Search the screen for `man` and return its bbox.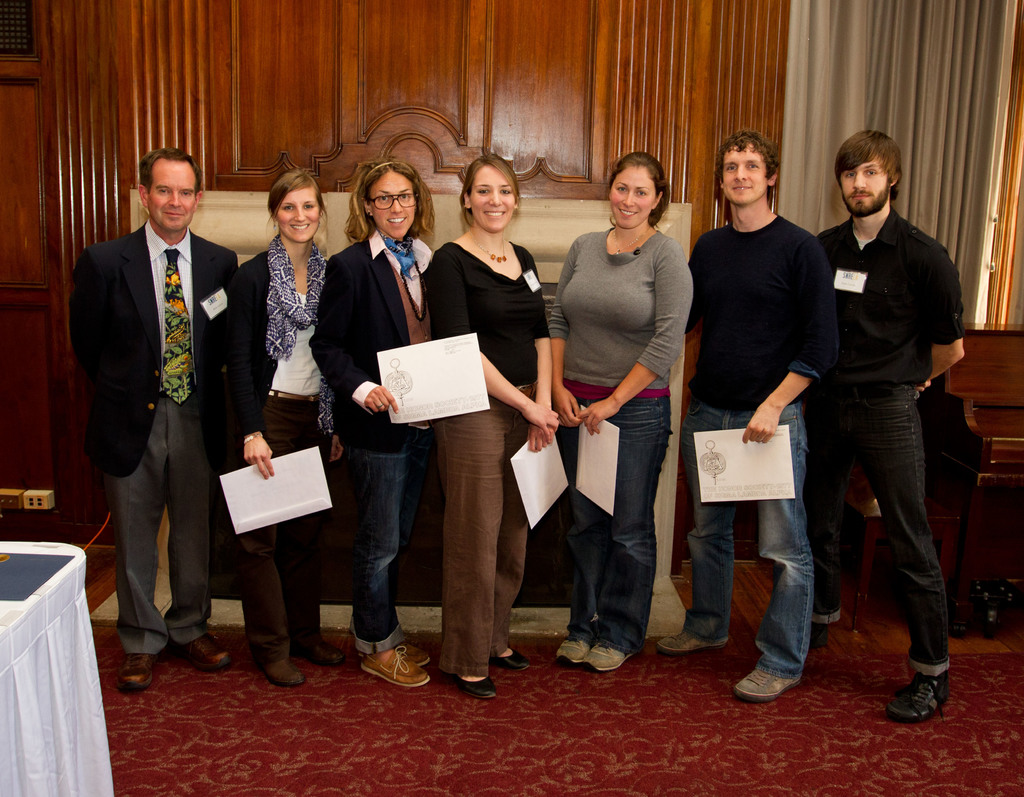
Found: bbox=[799, 129, 963, 721].
